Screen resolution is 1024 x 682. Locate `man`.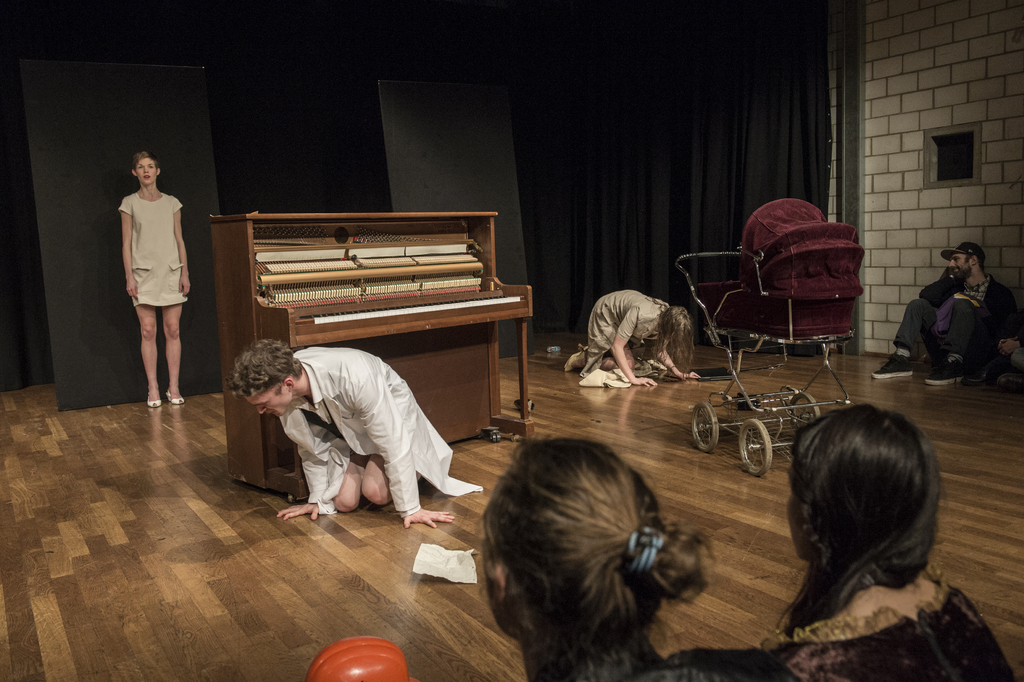
bbox=[234, 340, 469, 538].
